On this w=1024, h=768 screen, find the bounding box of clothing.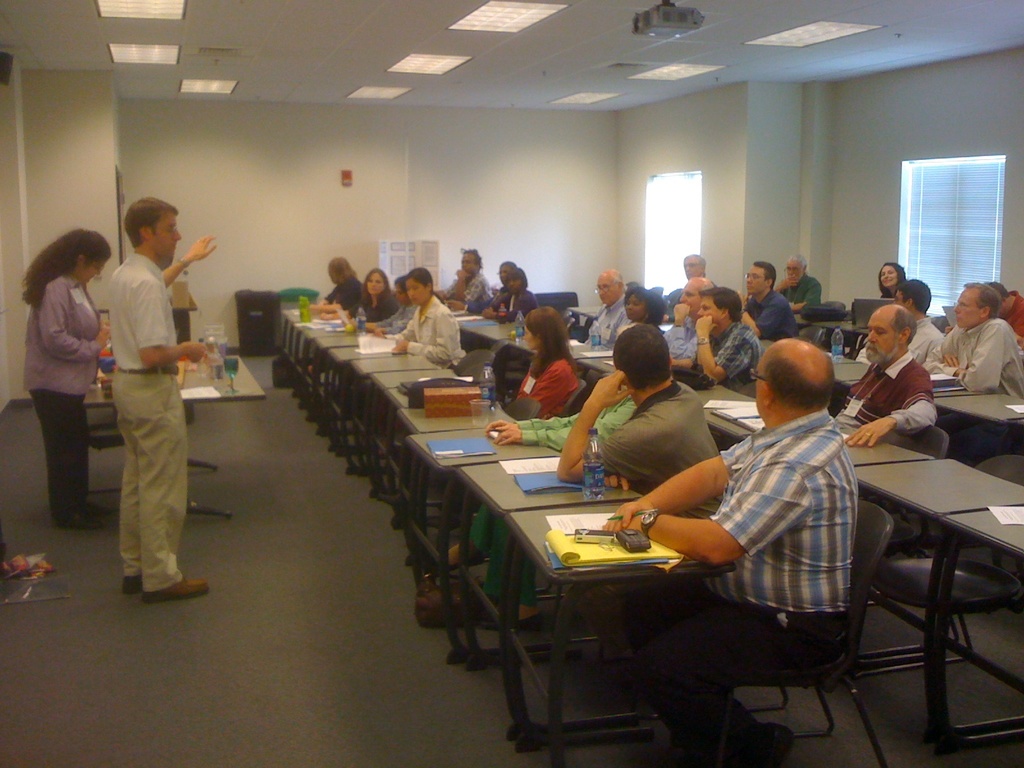
Bounding box: region(319, 278, 364, 316).
